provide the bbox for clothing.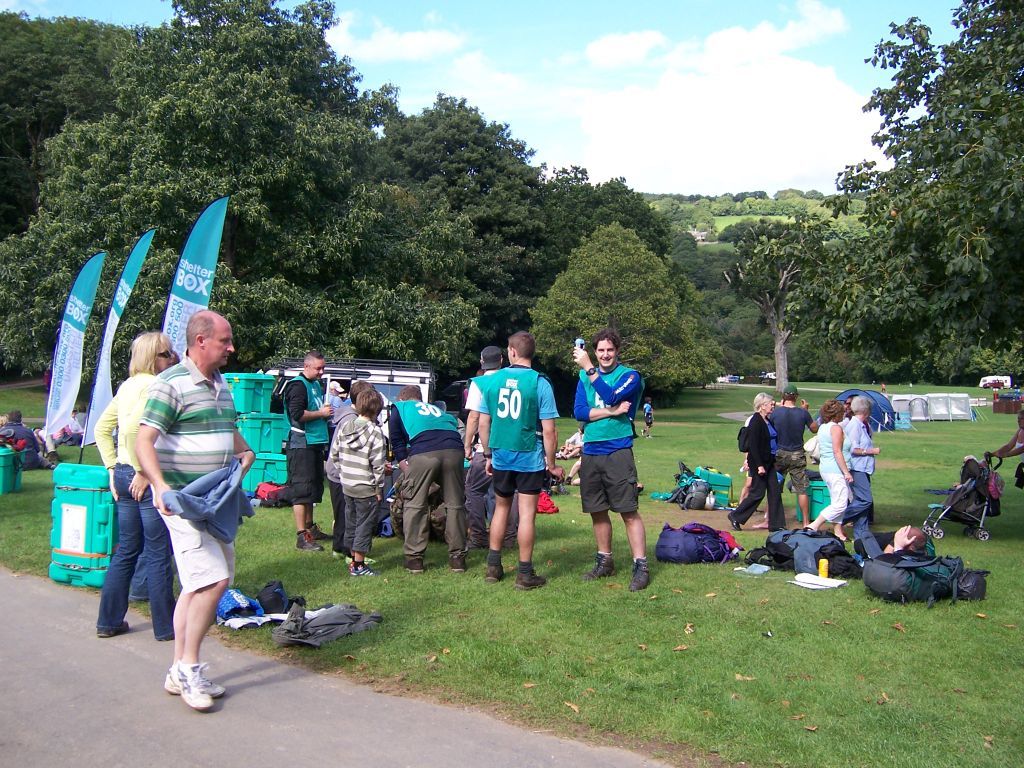
crop(732, 411, 781, 534).
